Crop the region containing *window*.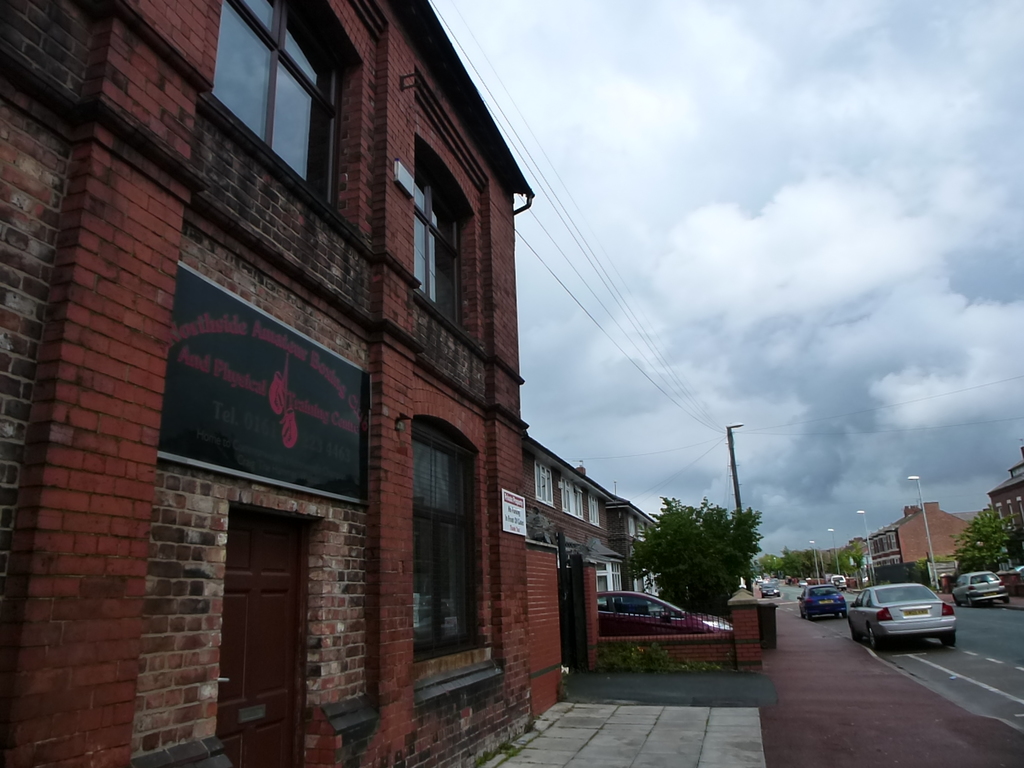
Crop region: (583, 491, 604, 527).
